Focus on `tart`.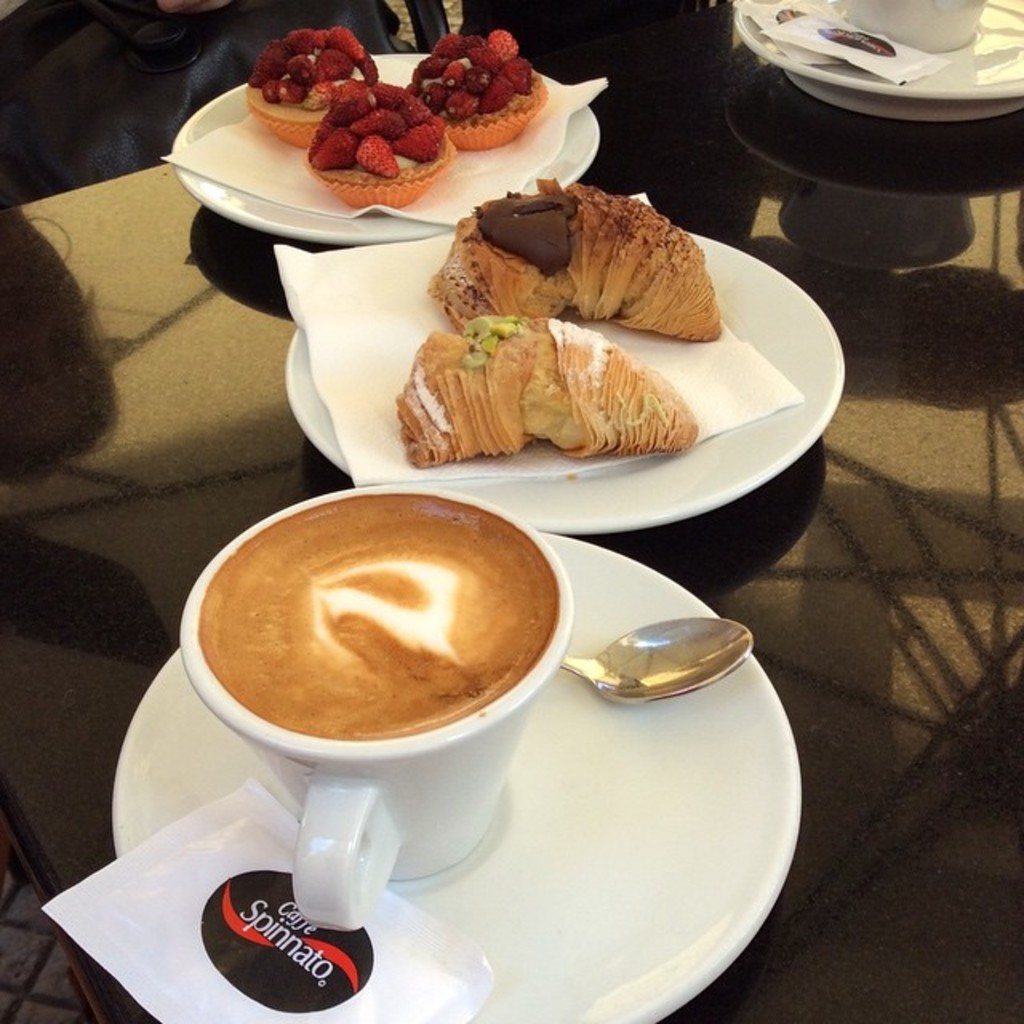
Focused at box=[392, 310, 701, 472].
